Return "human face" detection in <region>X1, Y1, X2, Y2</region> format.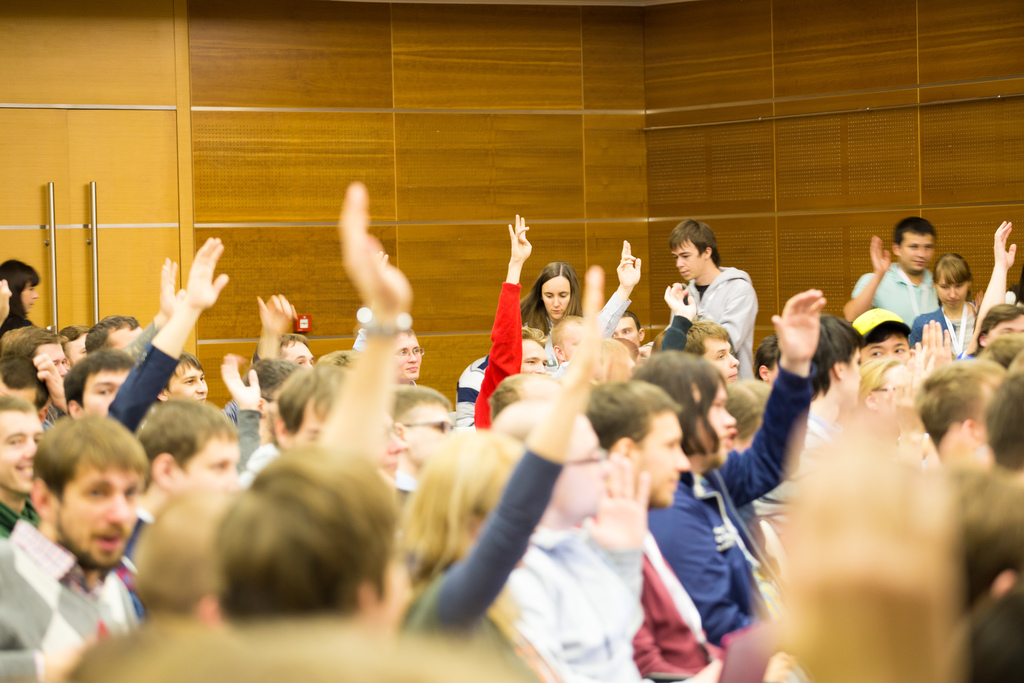
<region>699, 337, 740, 378</region>.
